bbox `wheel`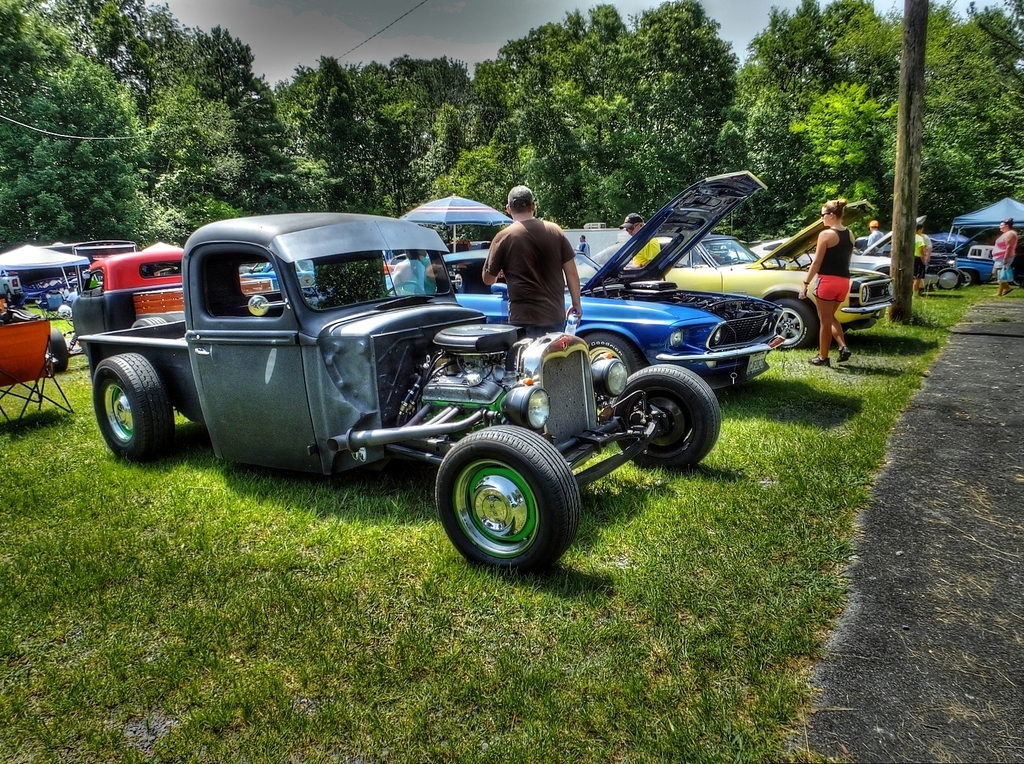
<bbox>584, 333, 643, 377</bbox>
